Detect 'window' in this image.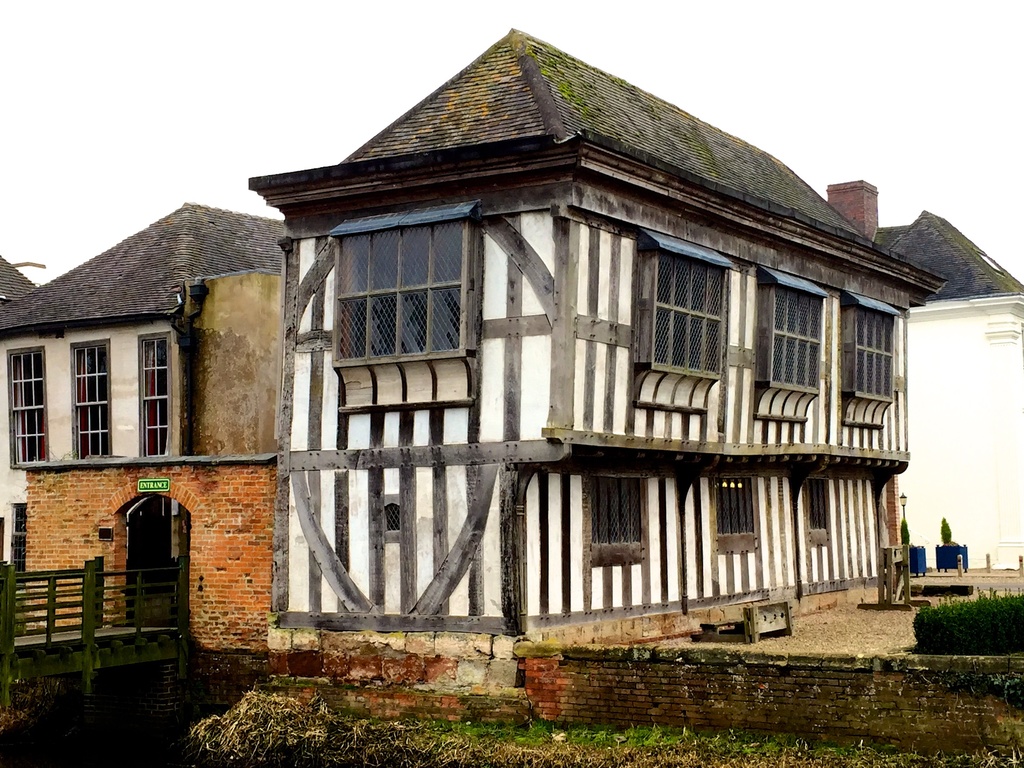
Detection: <region>134, 331, 170, 460</region>.
